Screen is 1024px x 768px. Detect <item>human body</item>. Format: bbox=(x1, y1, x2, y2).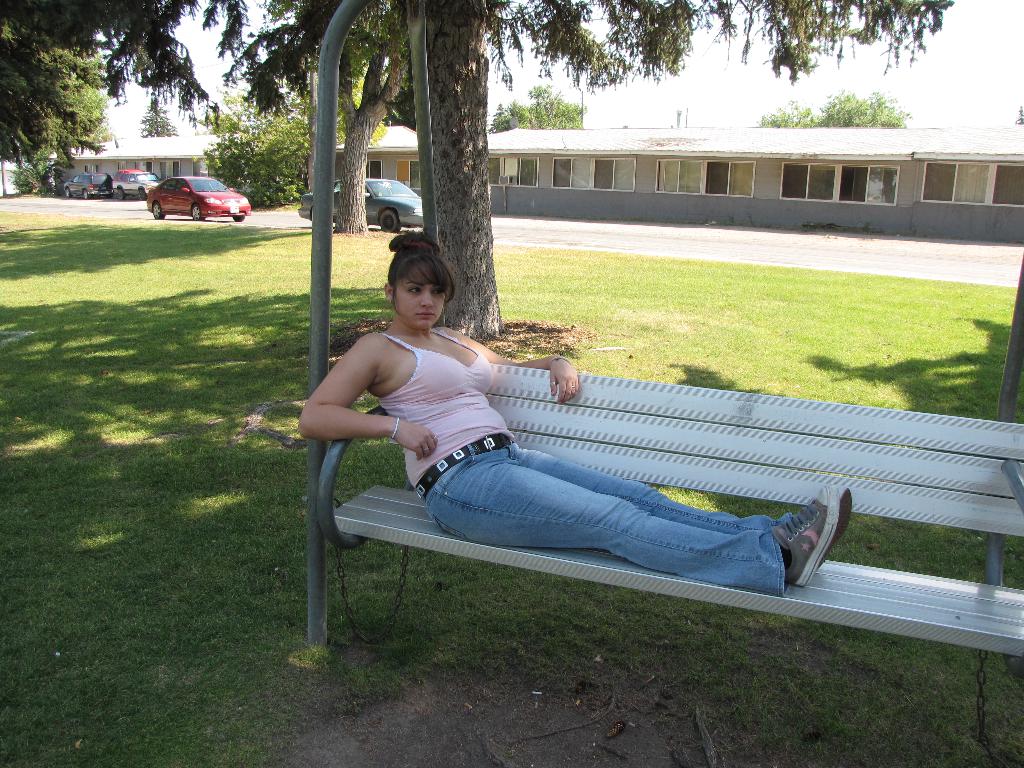
bbox=(285, 239, 843, 636).
